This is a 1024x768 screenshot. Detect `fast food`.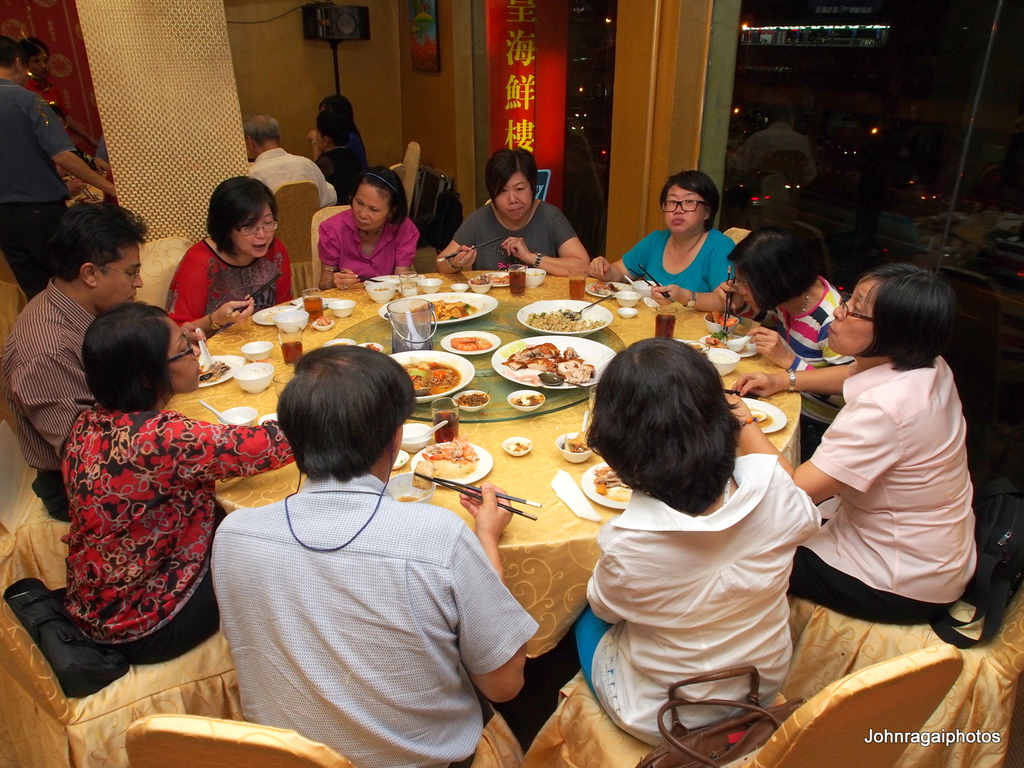
x1=711, y1=324, x2=731, y2=348.
